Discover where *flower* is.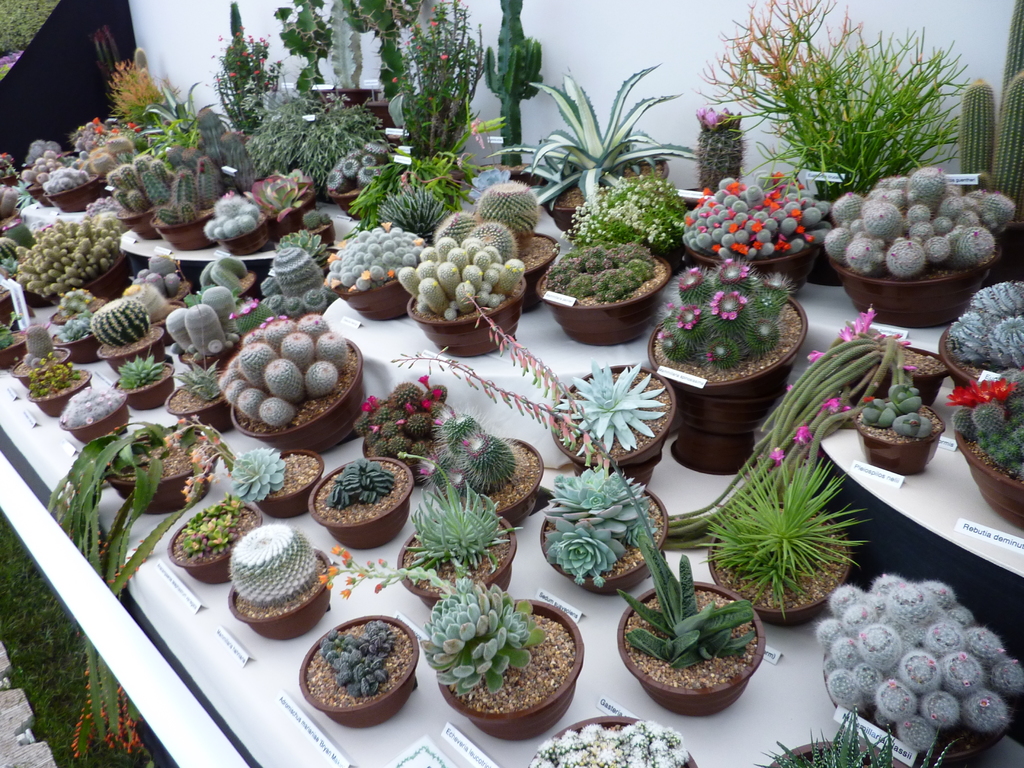
Discovered at (left=417, top=373, right=430, bottom=389).
